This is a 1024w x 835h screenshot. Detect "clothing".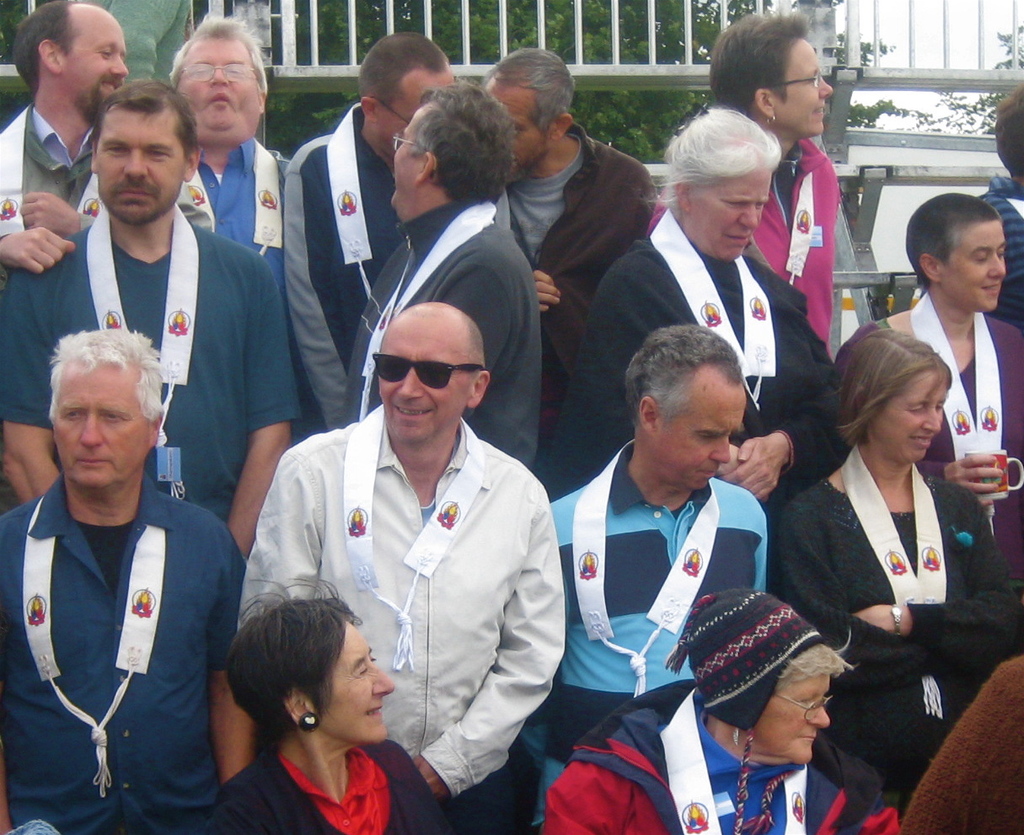
box=[0, 98, 213, 245].
